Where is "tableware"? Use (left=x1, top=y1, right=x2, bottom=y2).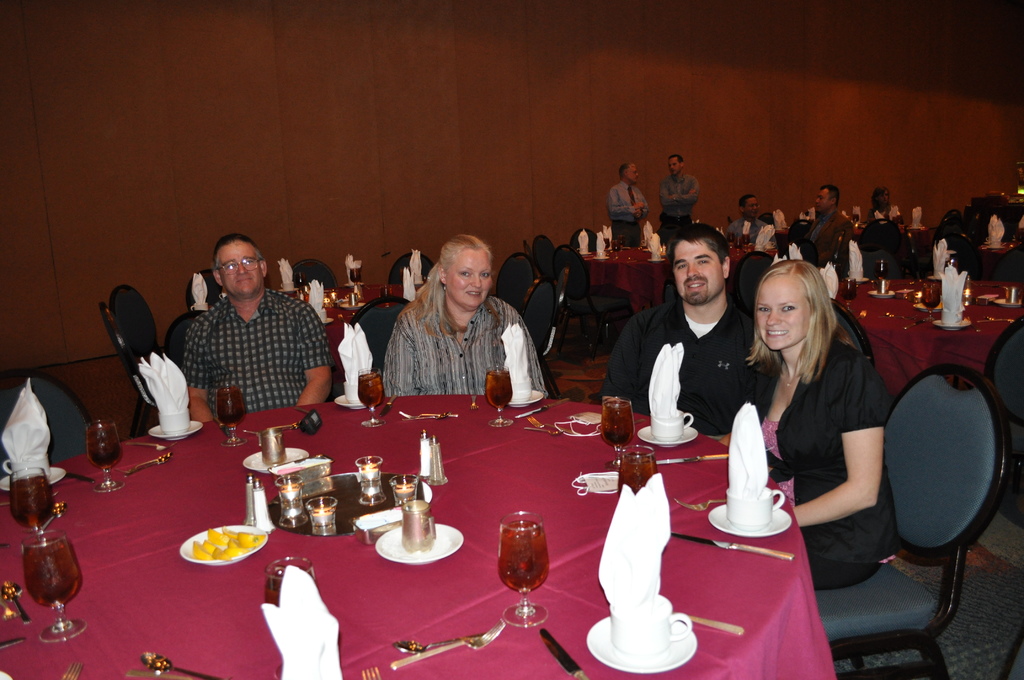
(left=221, top=291, right=227, bottom=298).
